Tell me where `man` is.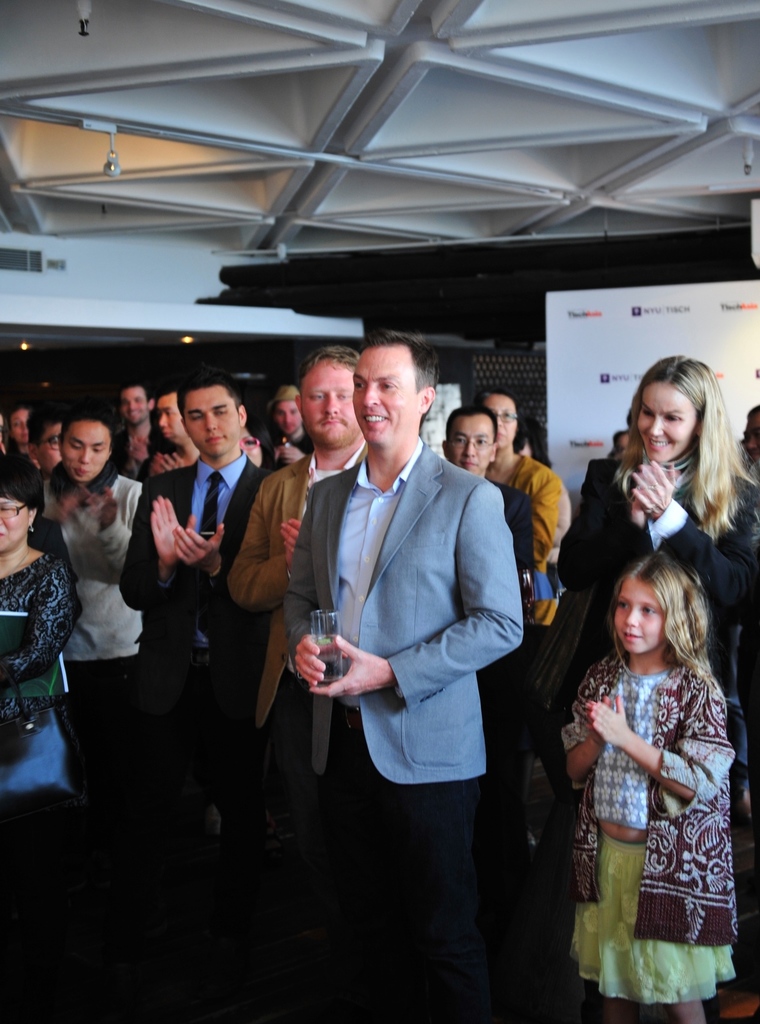
`man` is at left=118, top=374, right=274, bottom=890.
